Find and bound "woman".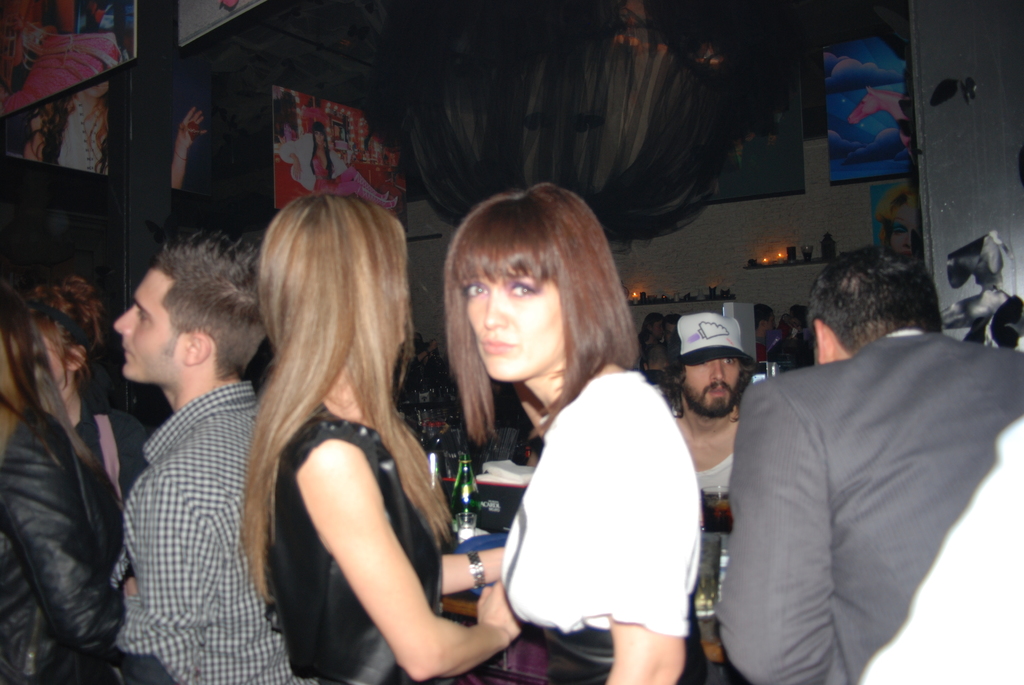
Bound: <box>446,177,706,684</box>.
